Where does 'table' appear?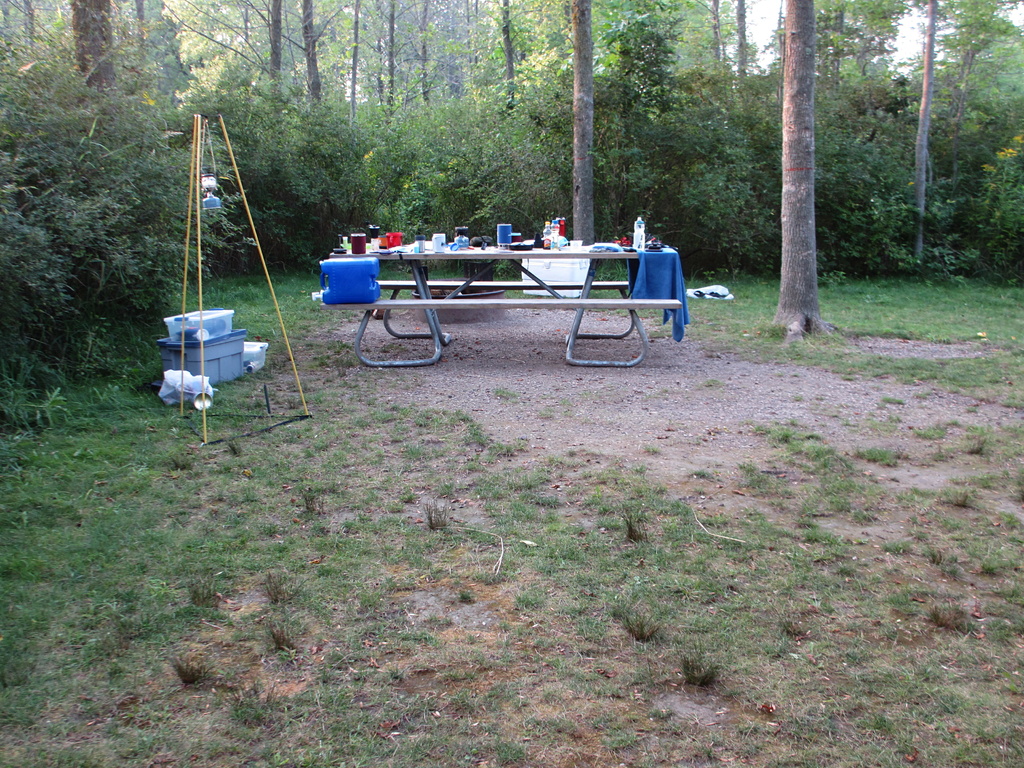
Appears at 313/228/668/365.
